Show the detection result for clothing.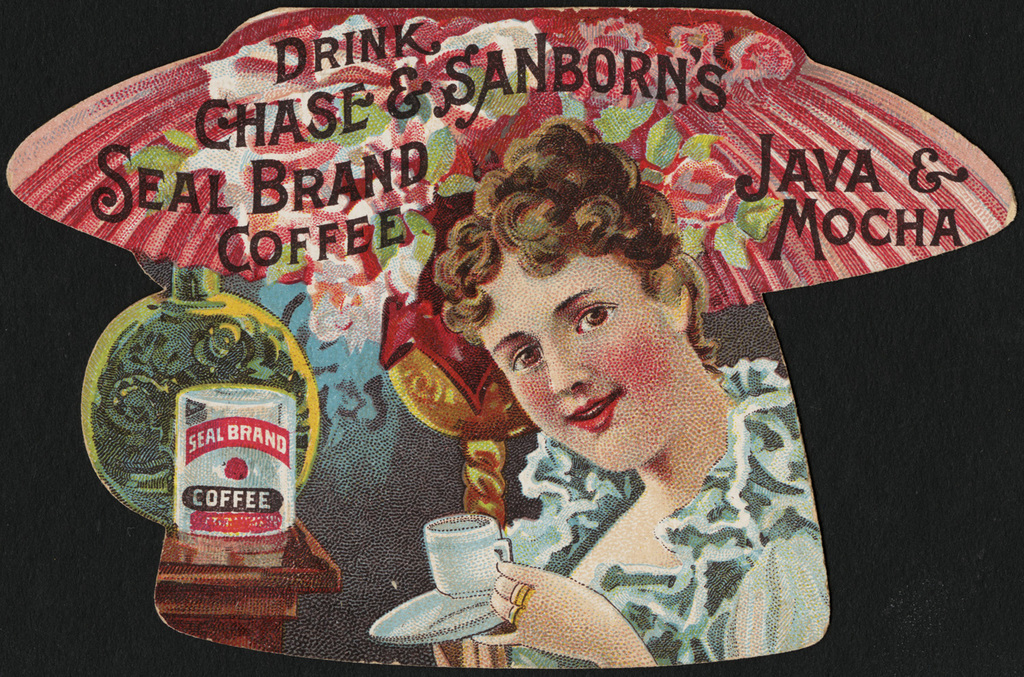
bbox=(413, 313, 817, 662).
